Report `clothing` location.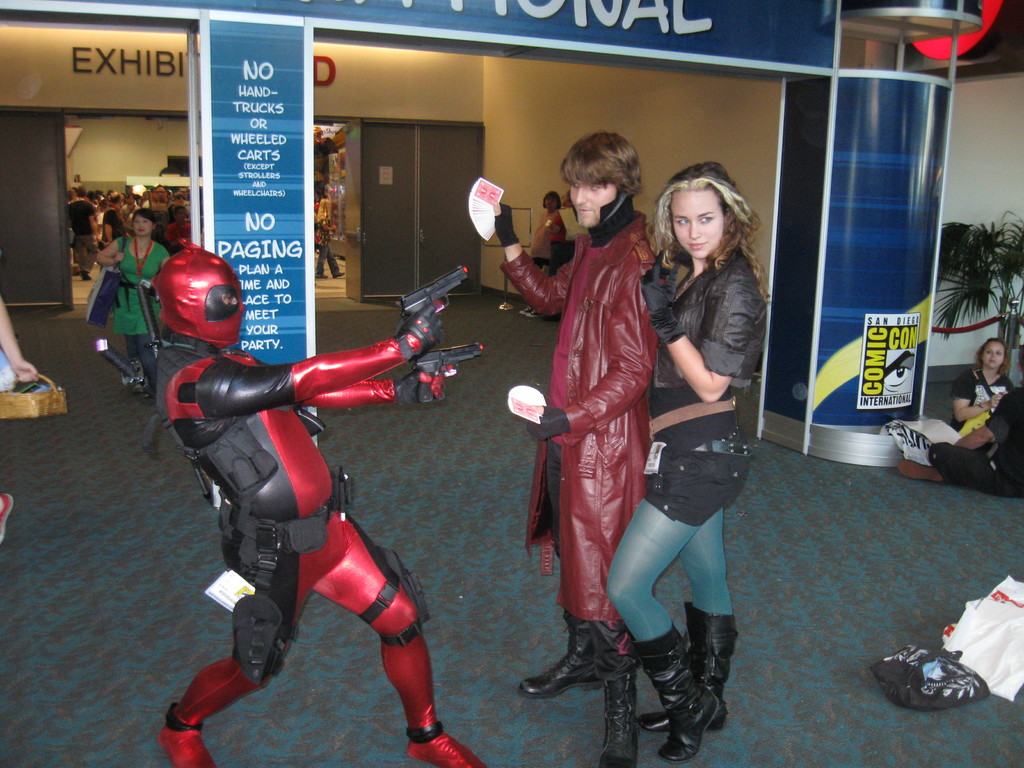
Report: BBox(532, 207, 572, 255).
